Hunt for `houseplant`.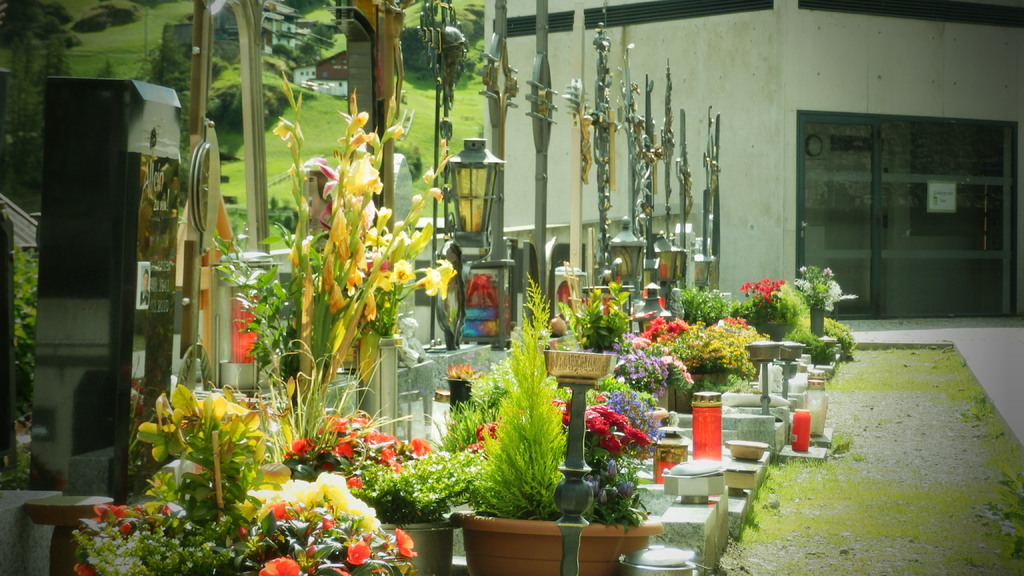
Hunted down at <bbox>440, 360, 492, 433</bbox>.
